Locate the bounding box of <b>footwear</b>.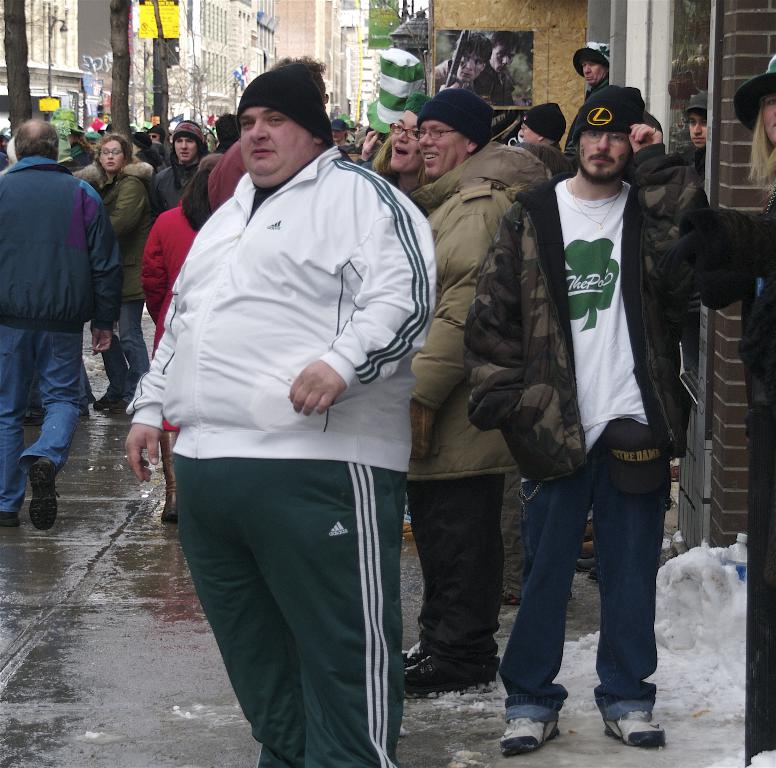
Bounding box: l=0, t=508, r=18, b=530.
